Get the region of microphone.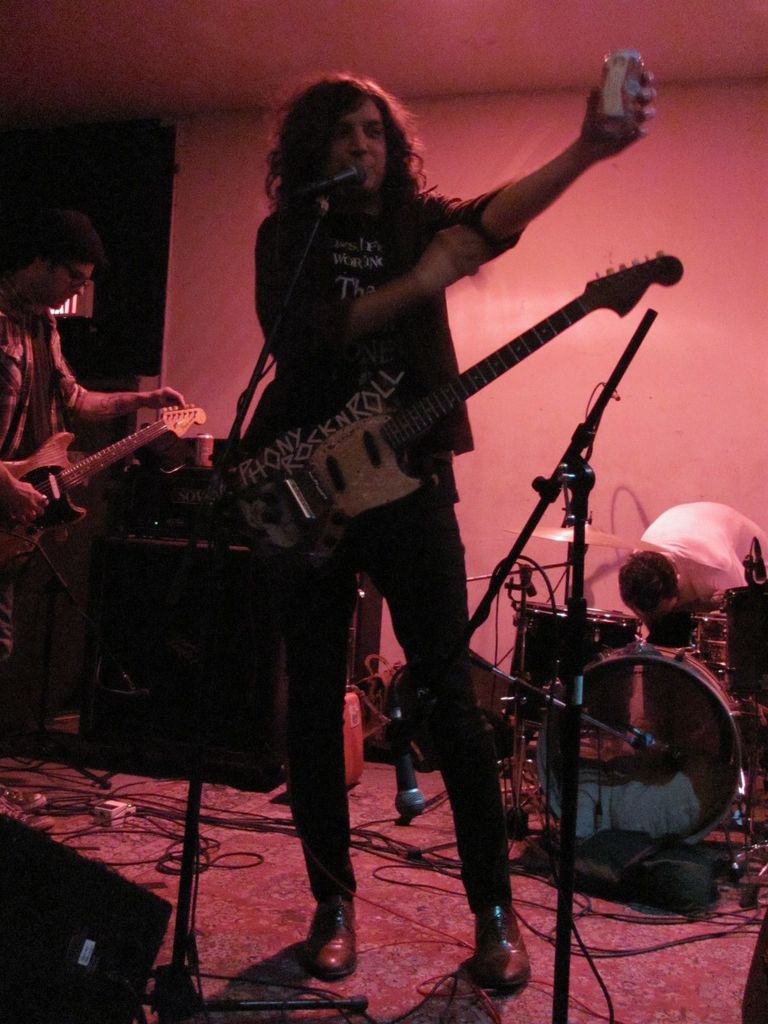
Rect(307, 159, 369, 196).
